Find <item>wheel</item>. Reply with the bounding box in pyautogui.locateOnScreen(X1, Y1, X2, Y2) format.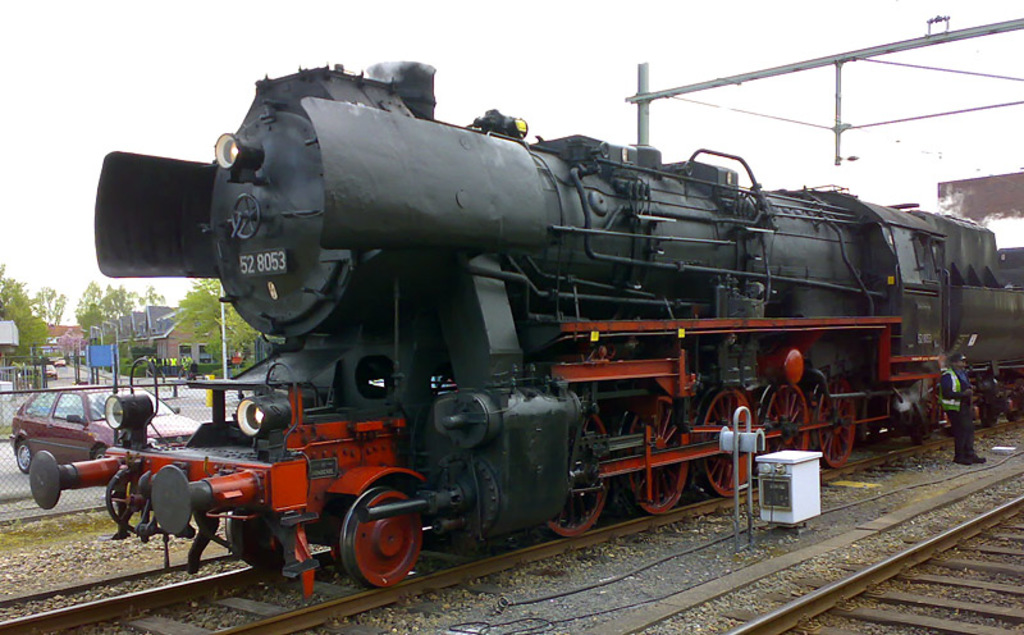
pyautogui.locateOnScreen(906, 382, 948, 446).
